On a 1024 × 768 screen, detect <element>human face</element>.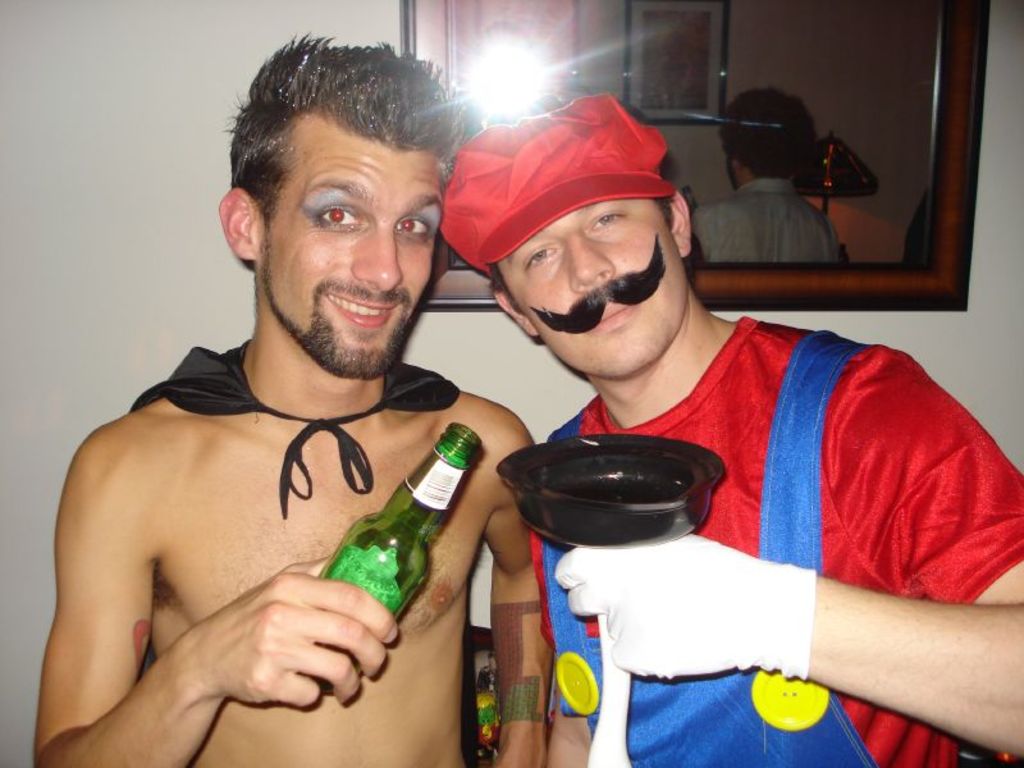
BBox(260, 110, 443, 378).
